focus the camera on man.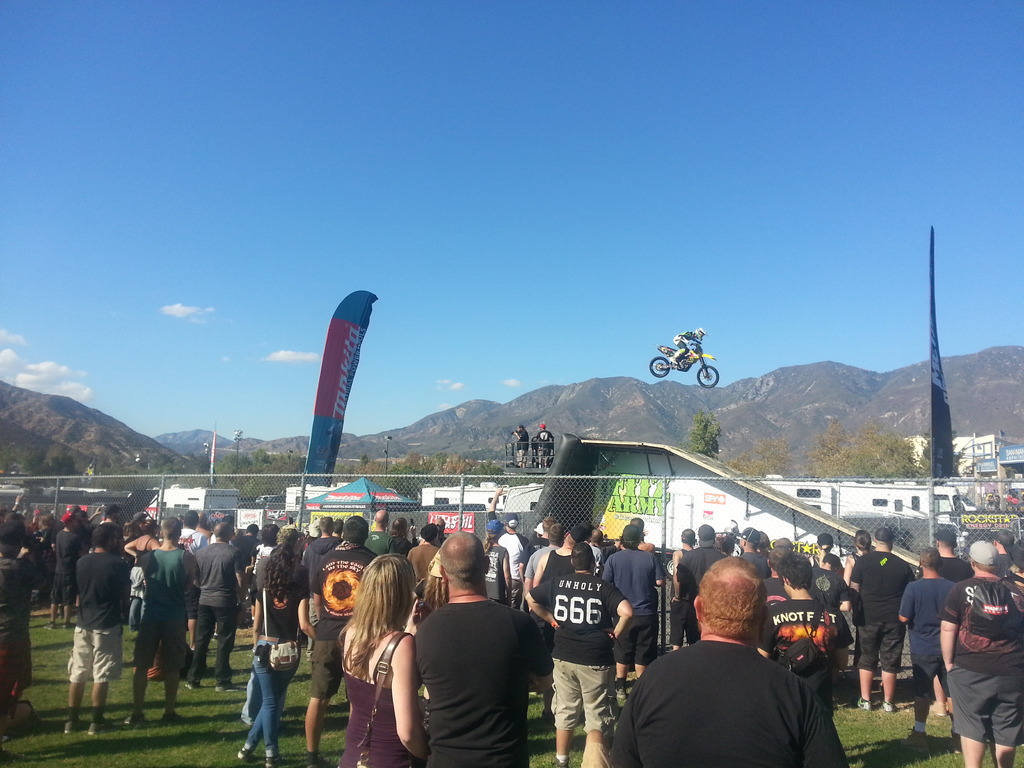
Focus region: box(588, 528, 620, 561).
